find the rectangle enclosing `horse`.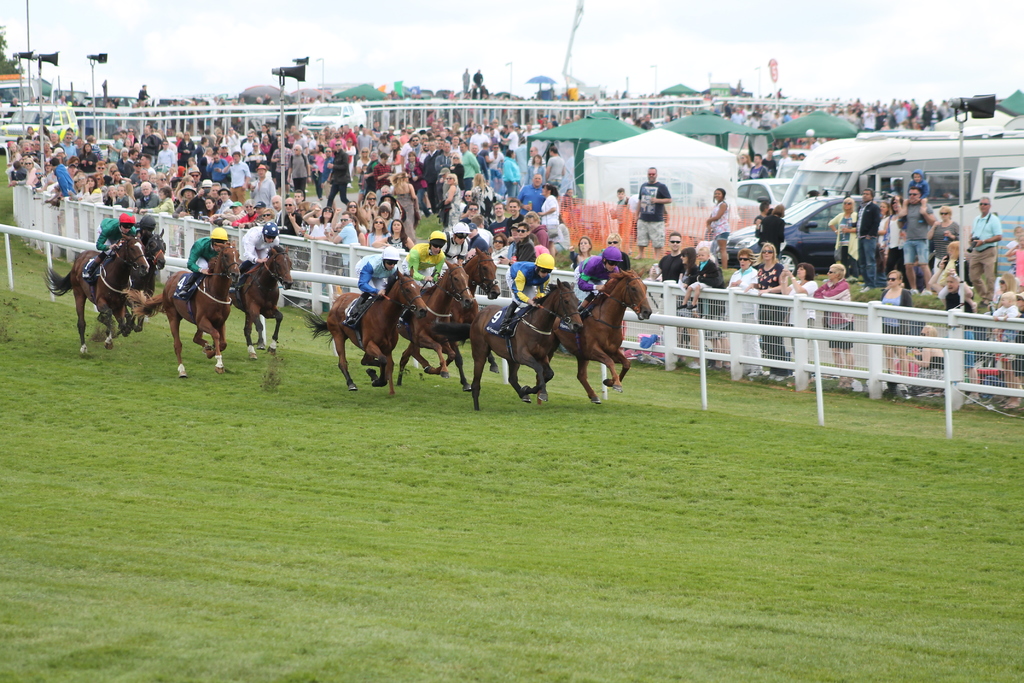
228 241 294 362.
